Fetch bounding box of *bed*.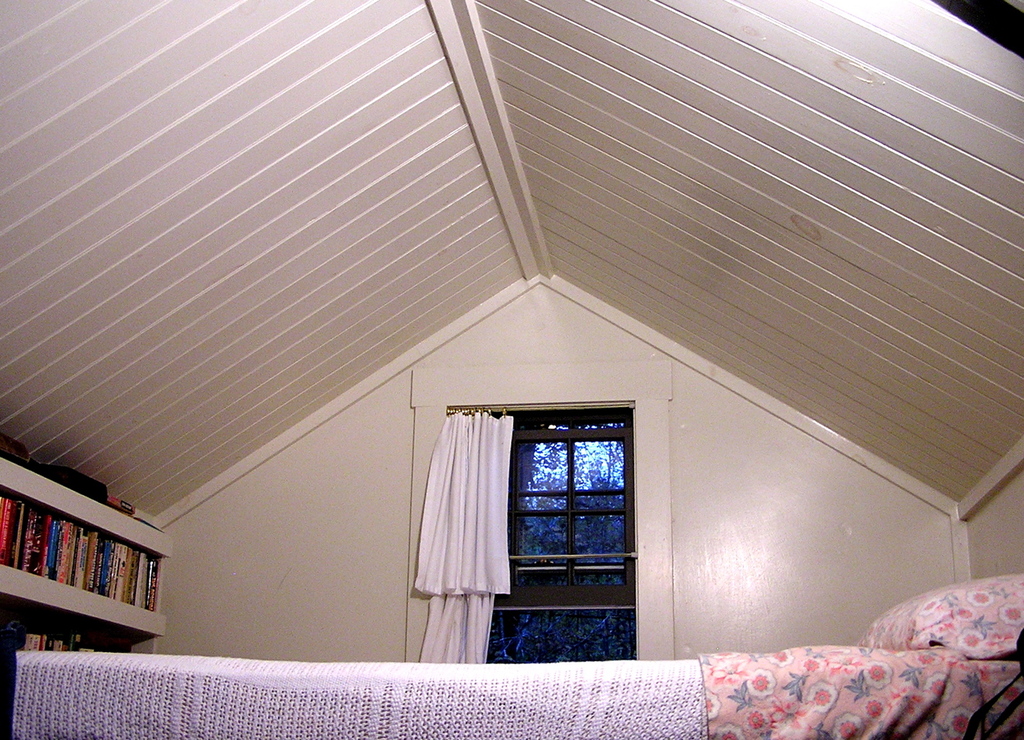
Bbox: 0 570 1023 739.
